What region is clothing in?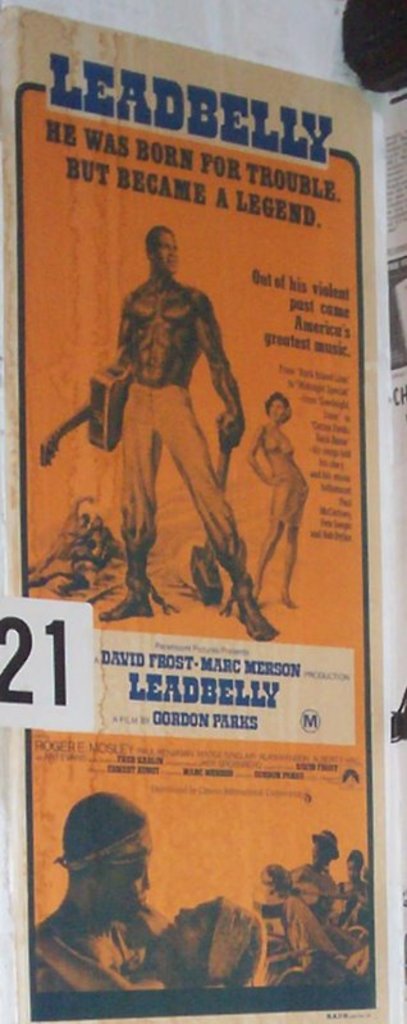
198 884 278 995.
